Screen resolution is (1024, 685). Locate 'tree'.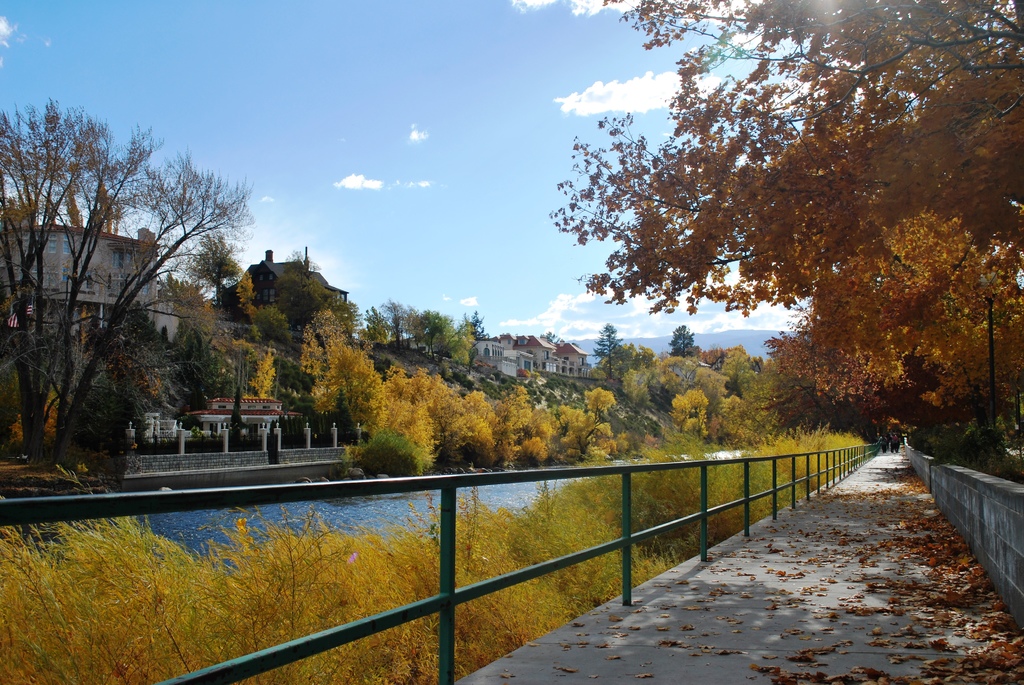
[2,97,259,455].
